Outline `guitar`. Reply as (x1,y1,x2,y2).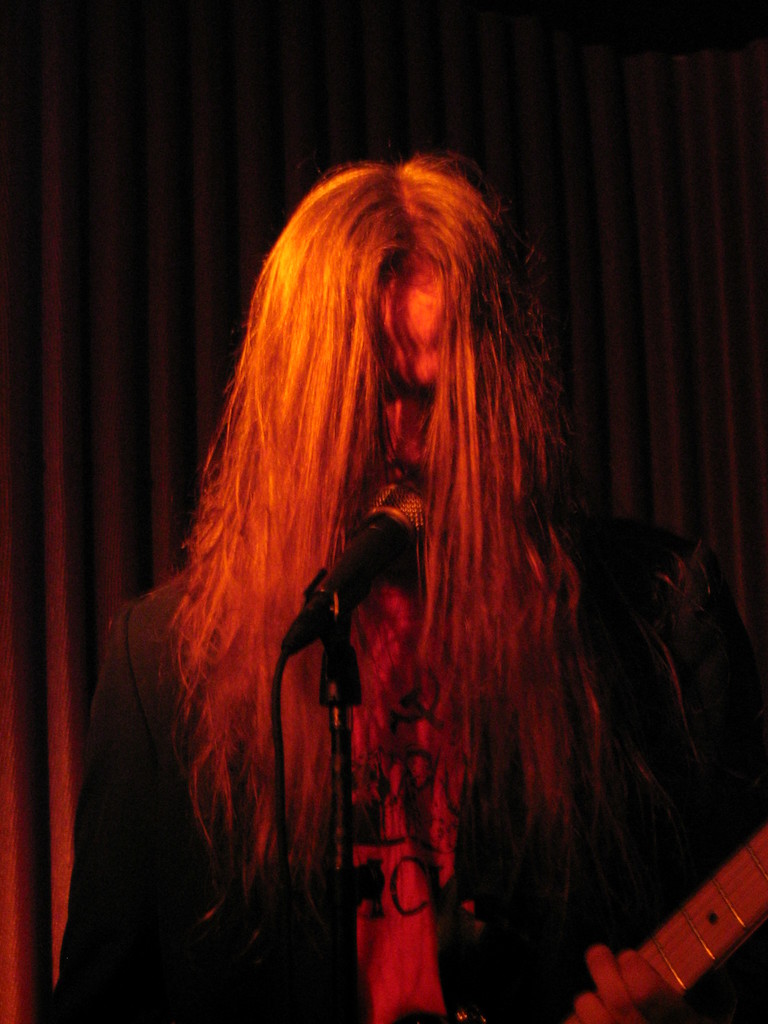
(458,828,767,1023).
